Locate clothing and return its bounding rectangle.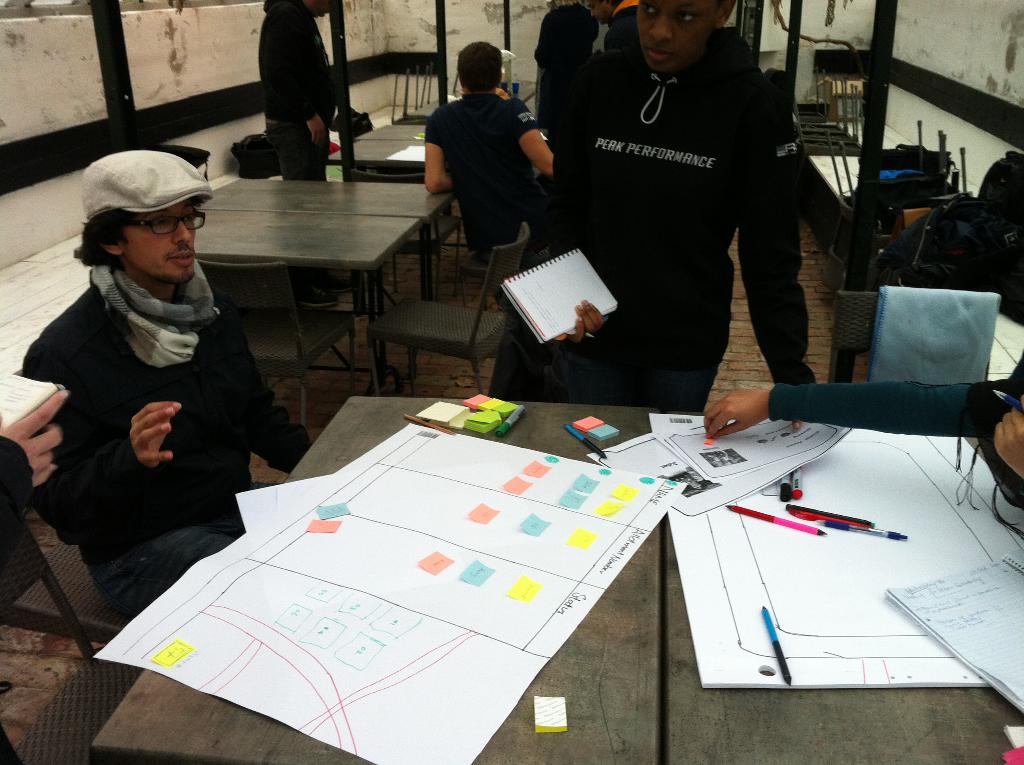
(left=13, top=264, right=314, bottom=621).
